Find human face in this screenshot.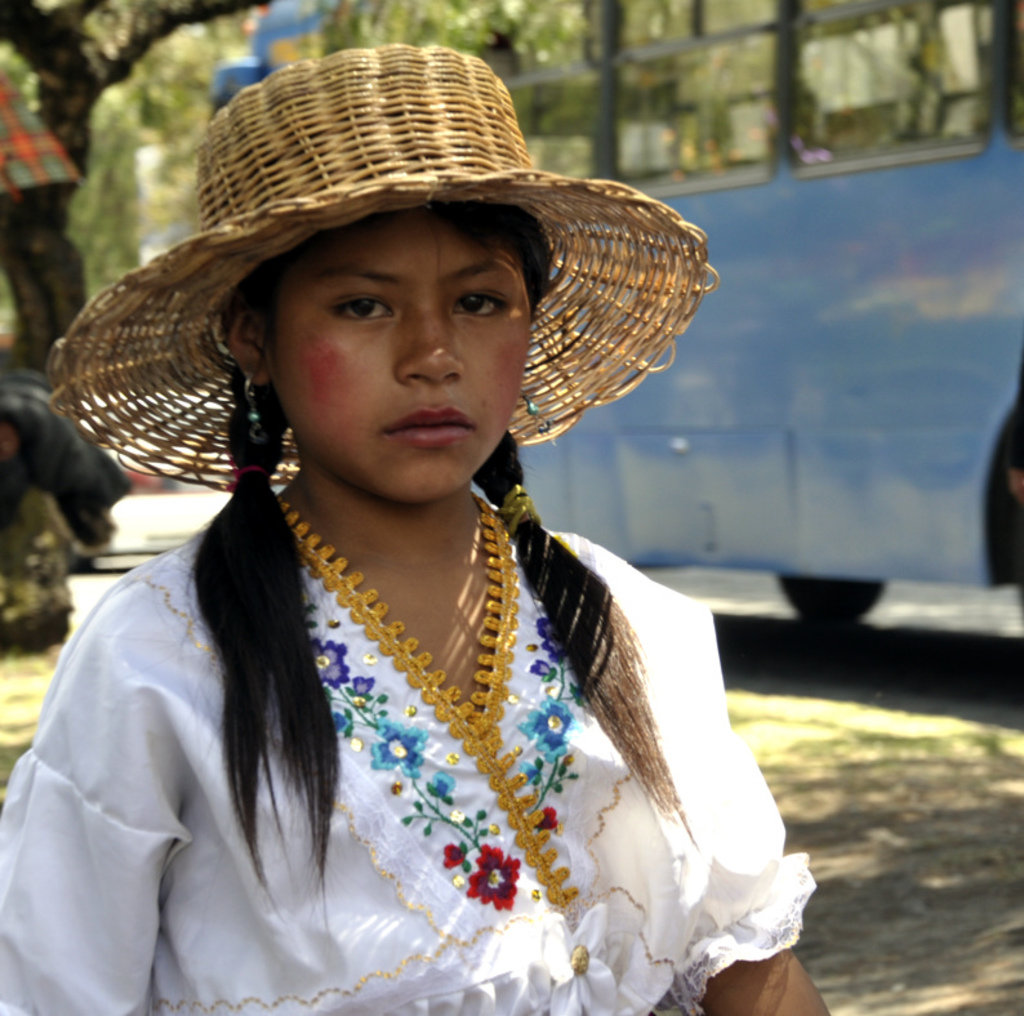
The bounding box for human face is (x1=259, y1=205, x2=527, y2=494).
